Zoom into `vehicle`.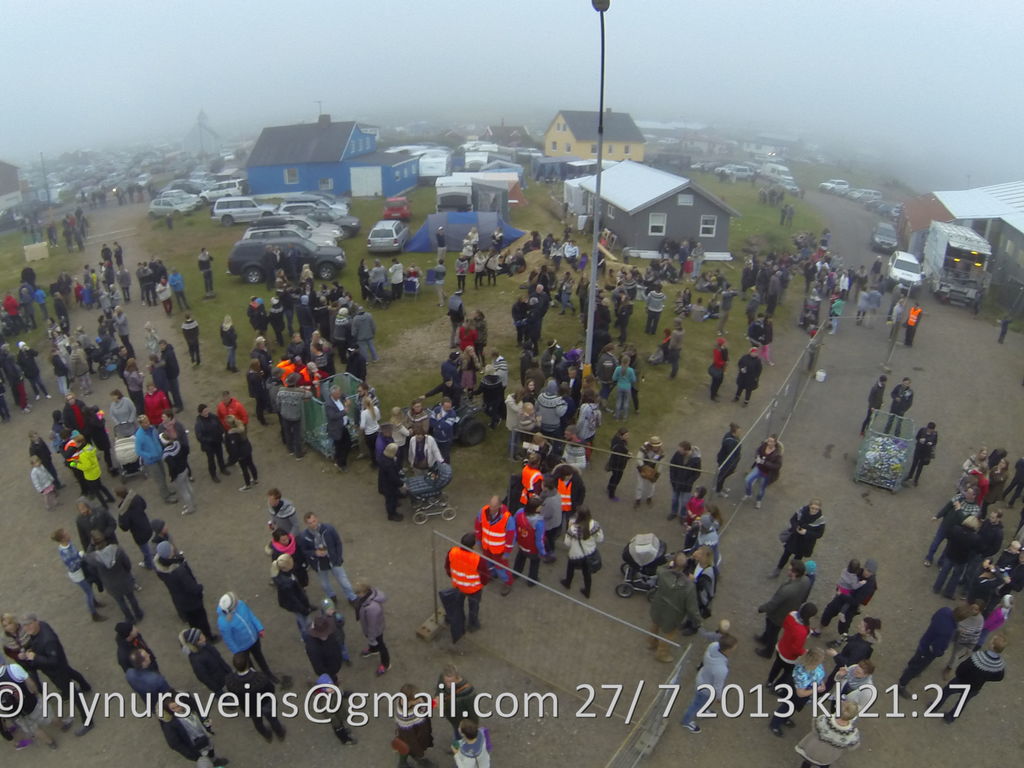
Zoom target: box=[849, 188, 883, 197].
